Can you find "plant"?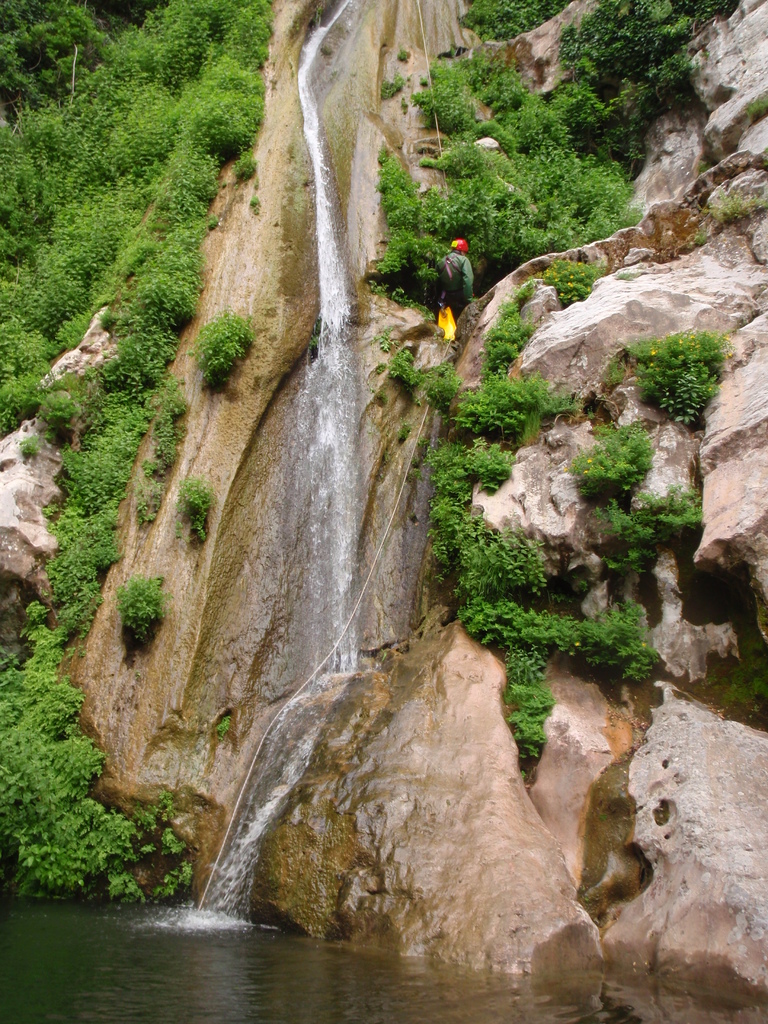
Yes, bounding box: 737,84,767,135.
